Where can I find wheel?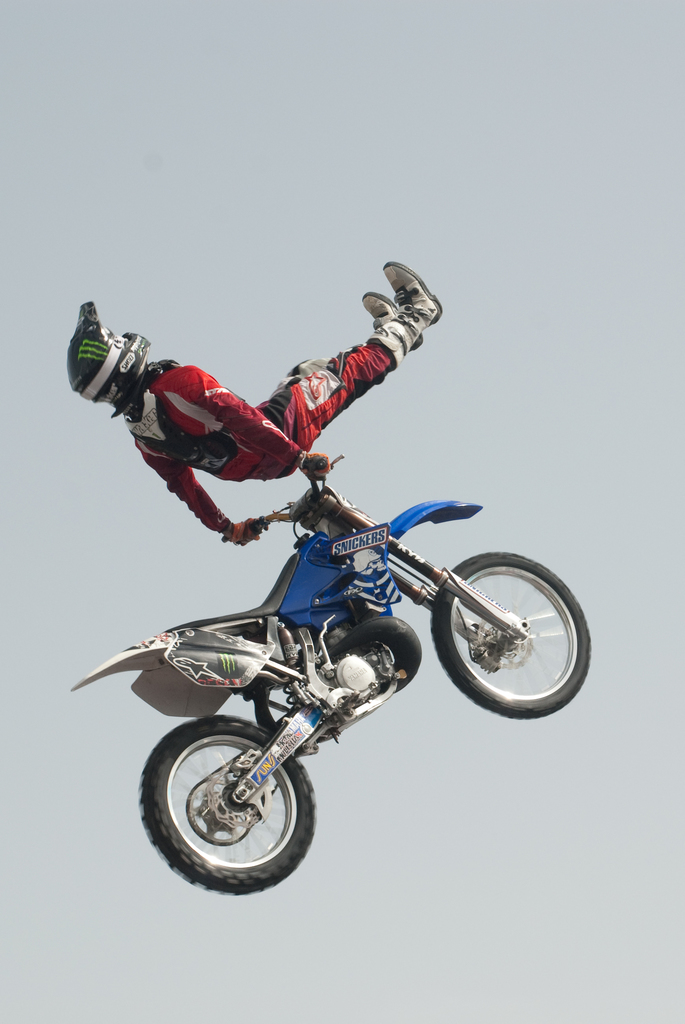
You can find it at left=138, top=721, right=336, bottom=878.
